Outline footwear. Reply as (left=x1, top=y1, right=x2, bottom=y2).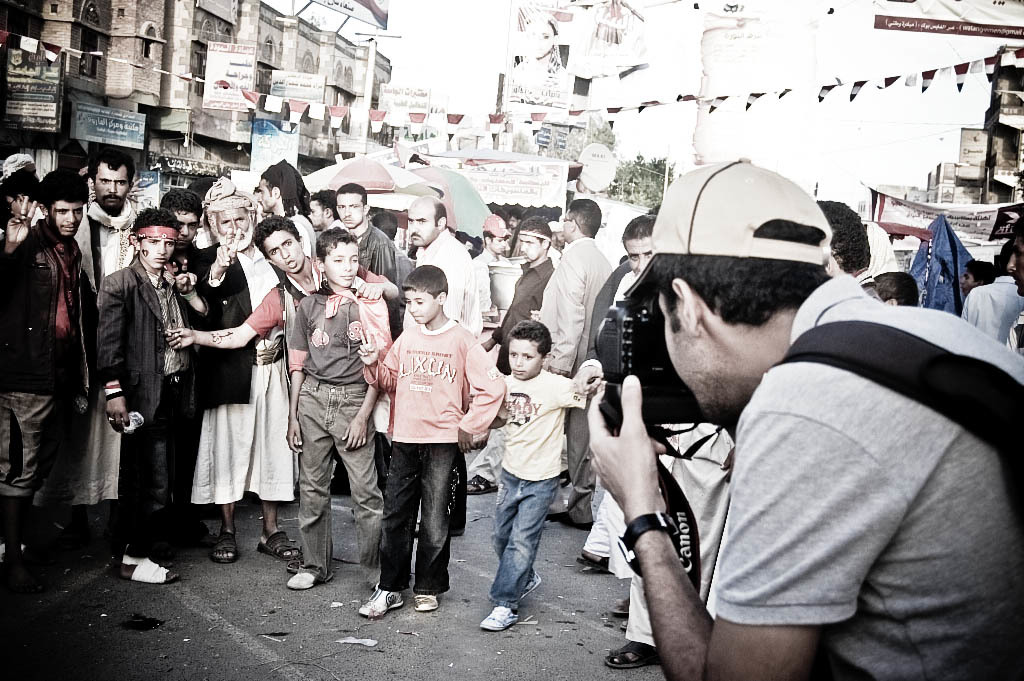
(left=612, top=594, right=628, bottom=614).
